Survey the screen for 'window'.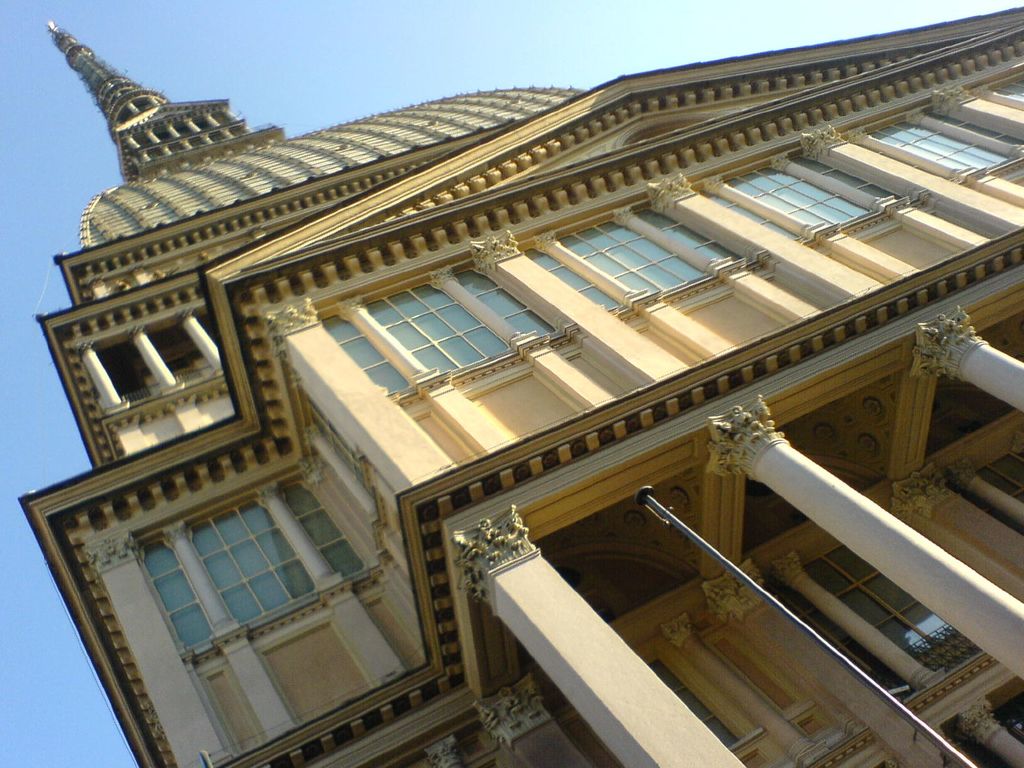
Survey found: 309:262:558:402.
